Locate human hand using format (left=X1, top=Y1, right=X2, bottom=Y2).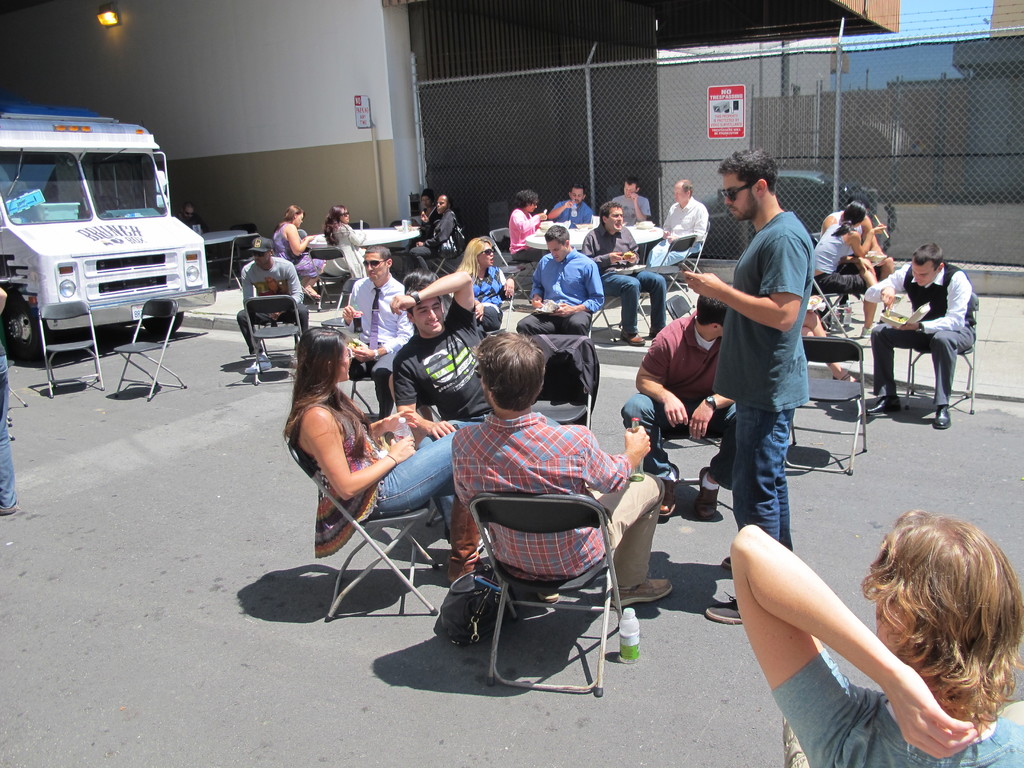
(left=537, top=213, right=550, bottom=221).
